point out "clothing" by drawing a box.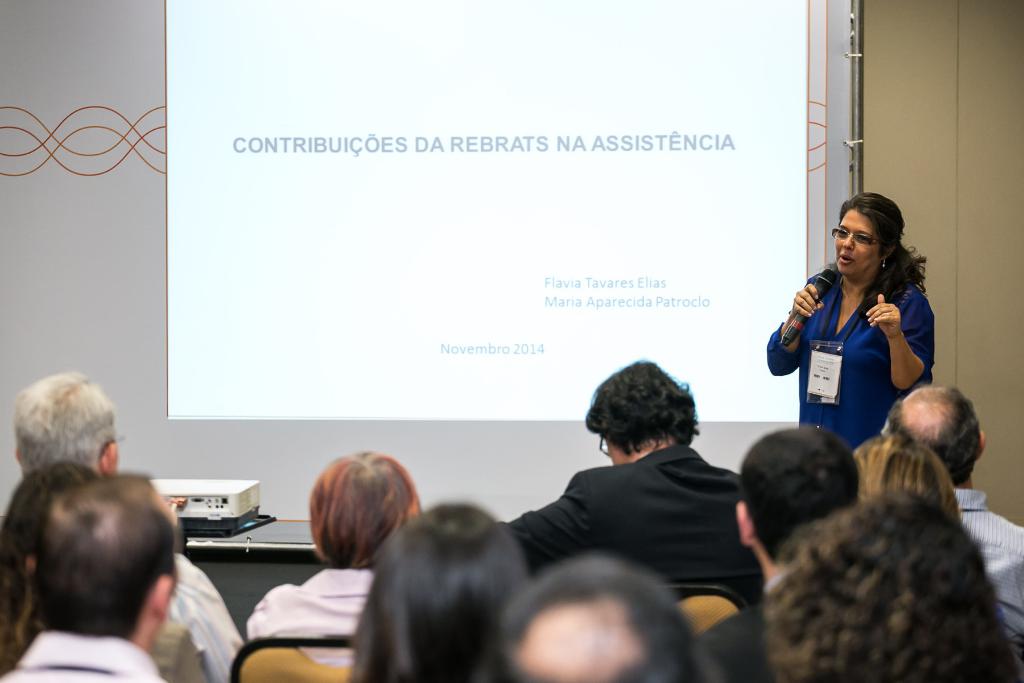
BBox(500, 431, 770, 616).
